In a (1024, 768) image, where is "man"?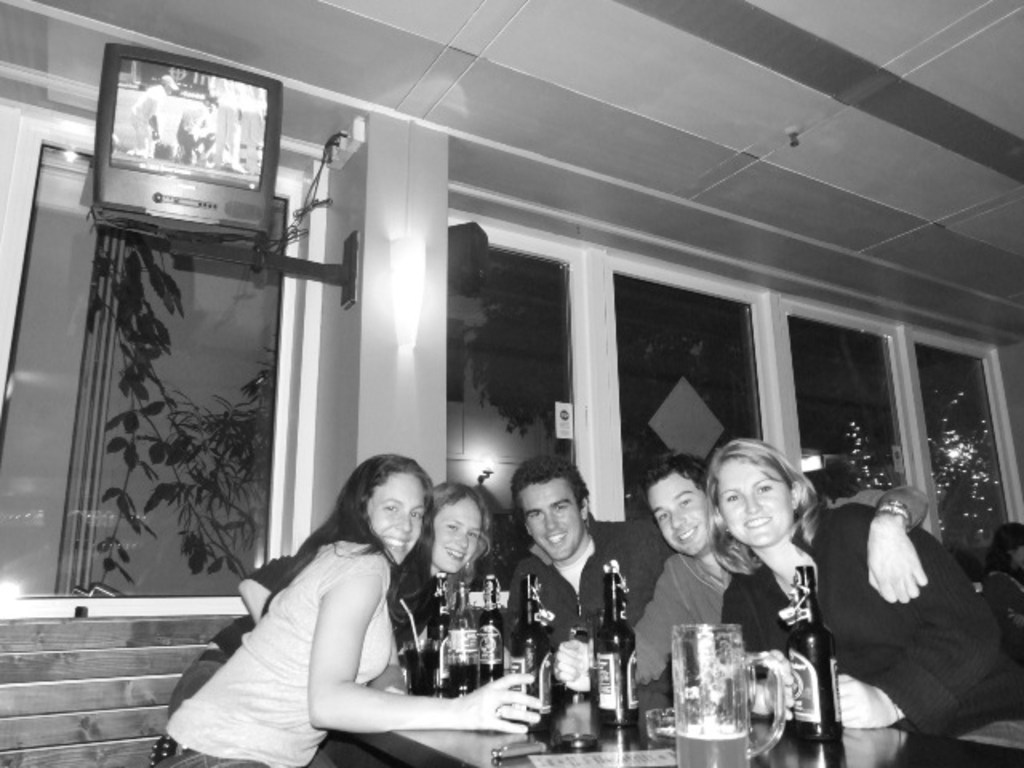
box(550, 443, 933, 702).
